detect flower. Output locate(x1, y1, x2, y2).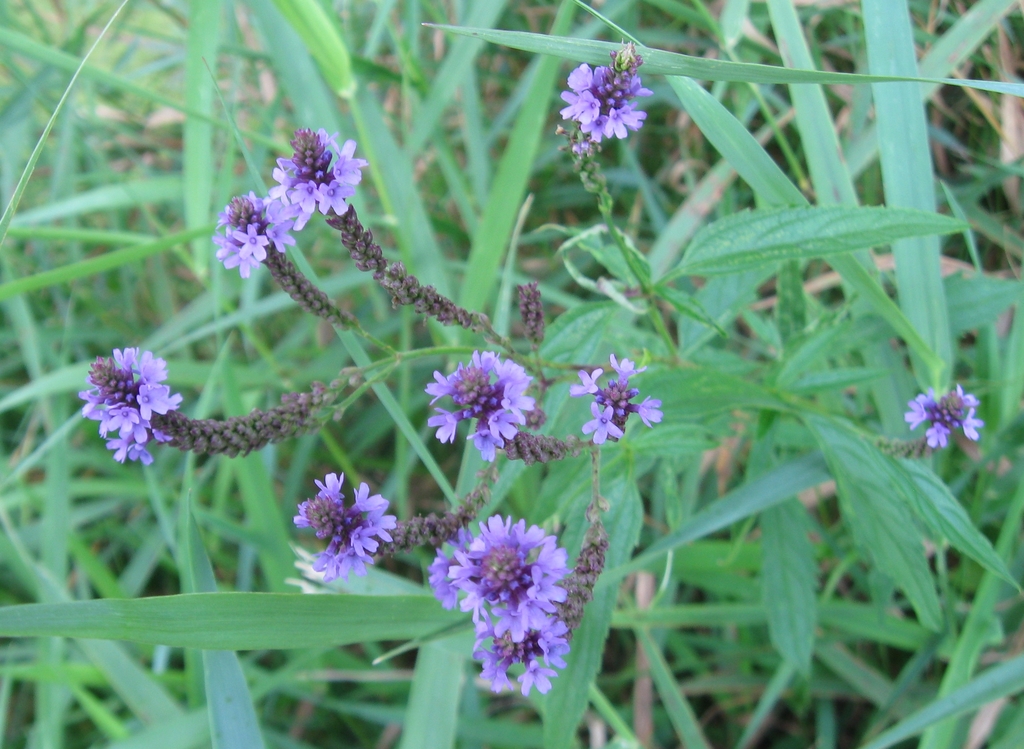
locate(569, 348, 662, 446).
